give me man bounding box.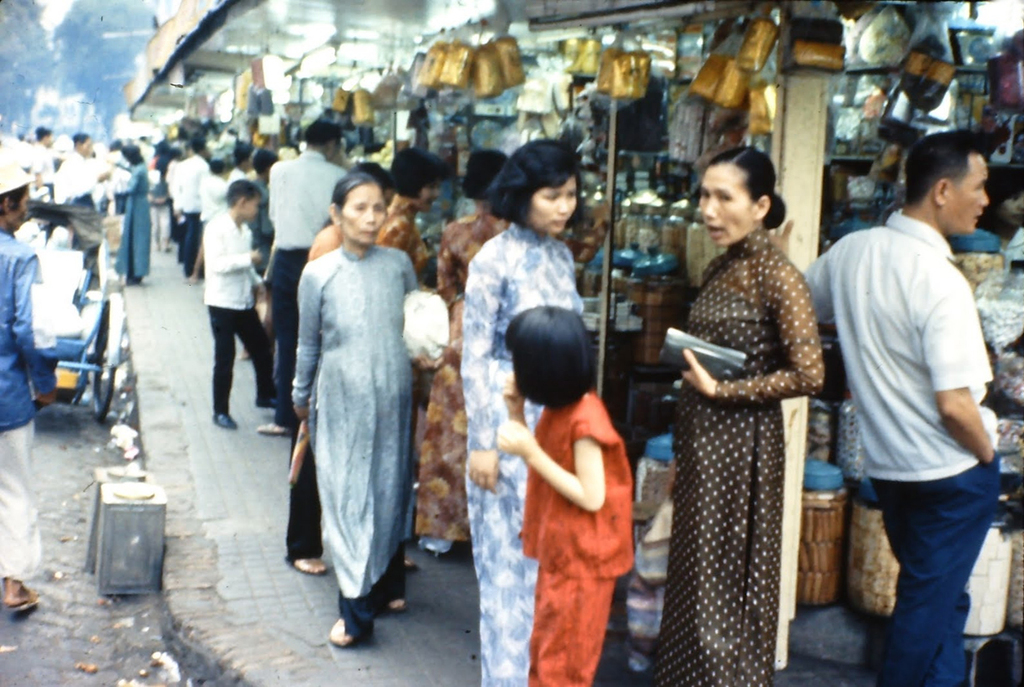
left=25, top=124, right=56, bottom=201.
